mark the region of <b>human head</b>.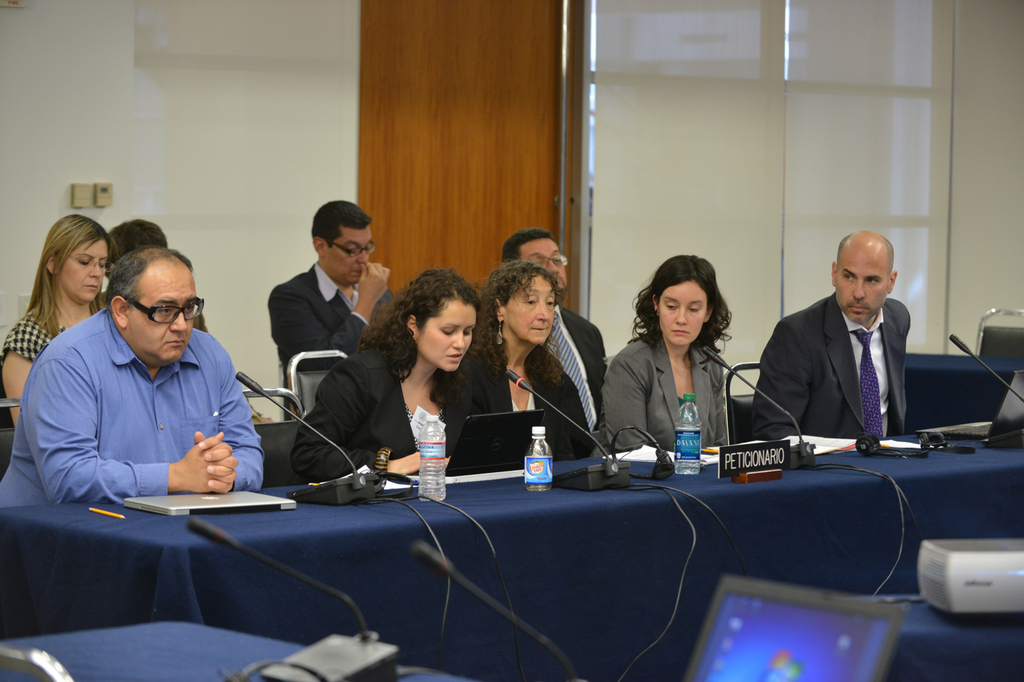
Region: box(108, 246, 193, 363).
